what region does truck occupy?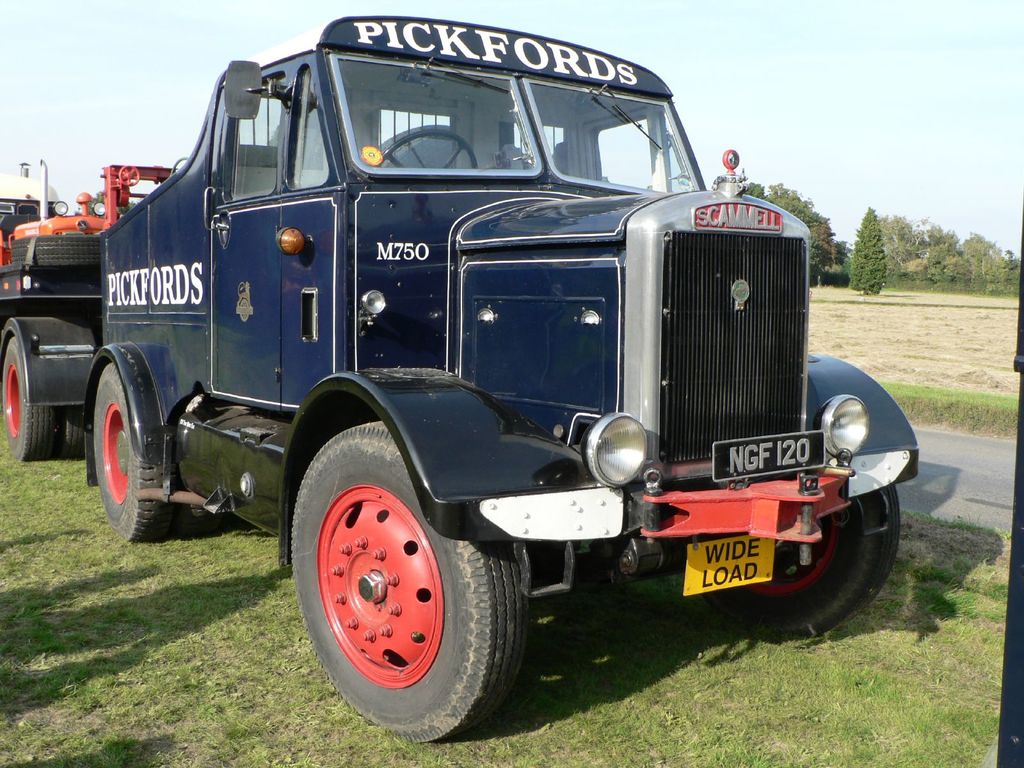
bbox=(33, 21, 901, 717).
